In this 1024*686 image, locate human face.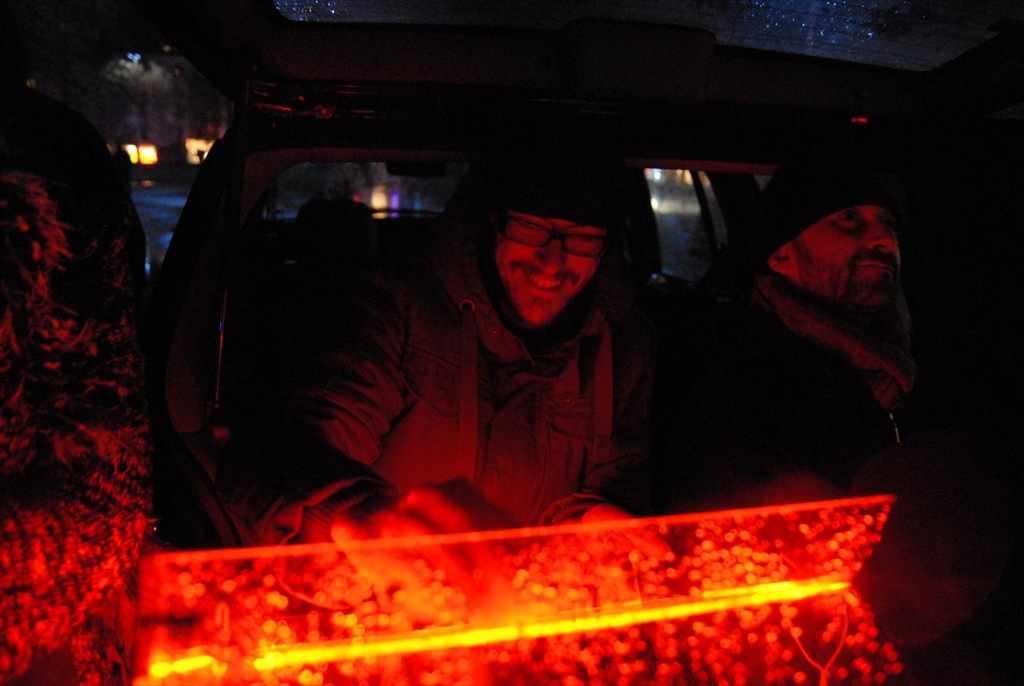
Bounding box: <box>793,210,904,306</box>.
